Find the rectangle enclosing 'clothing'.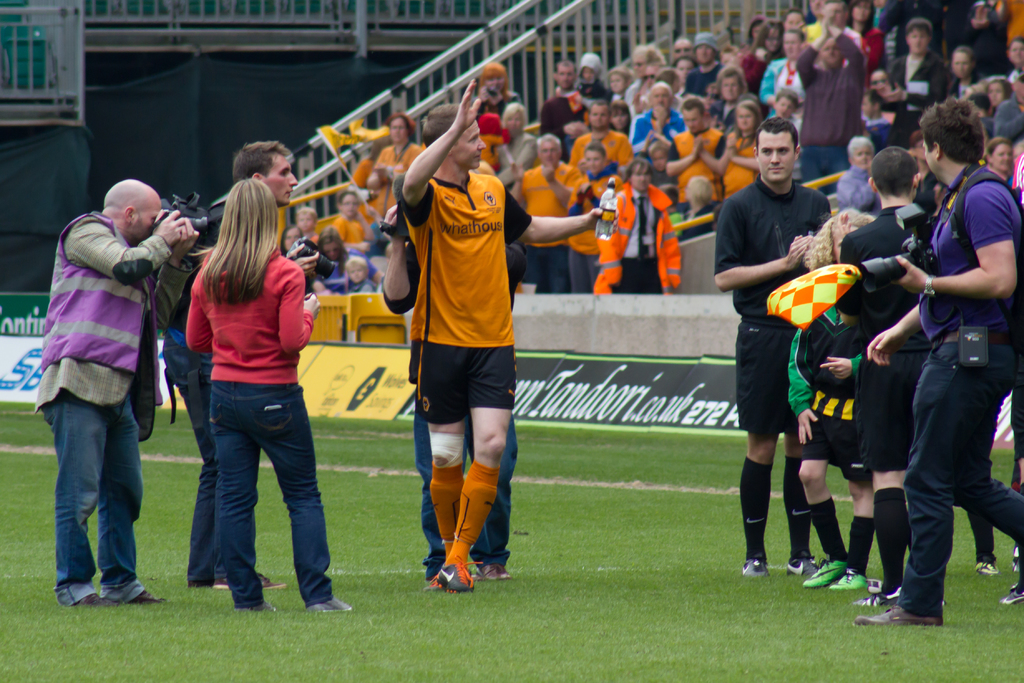
pyautogui.locateOnScreen(470, 129, 499, 165).
